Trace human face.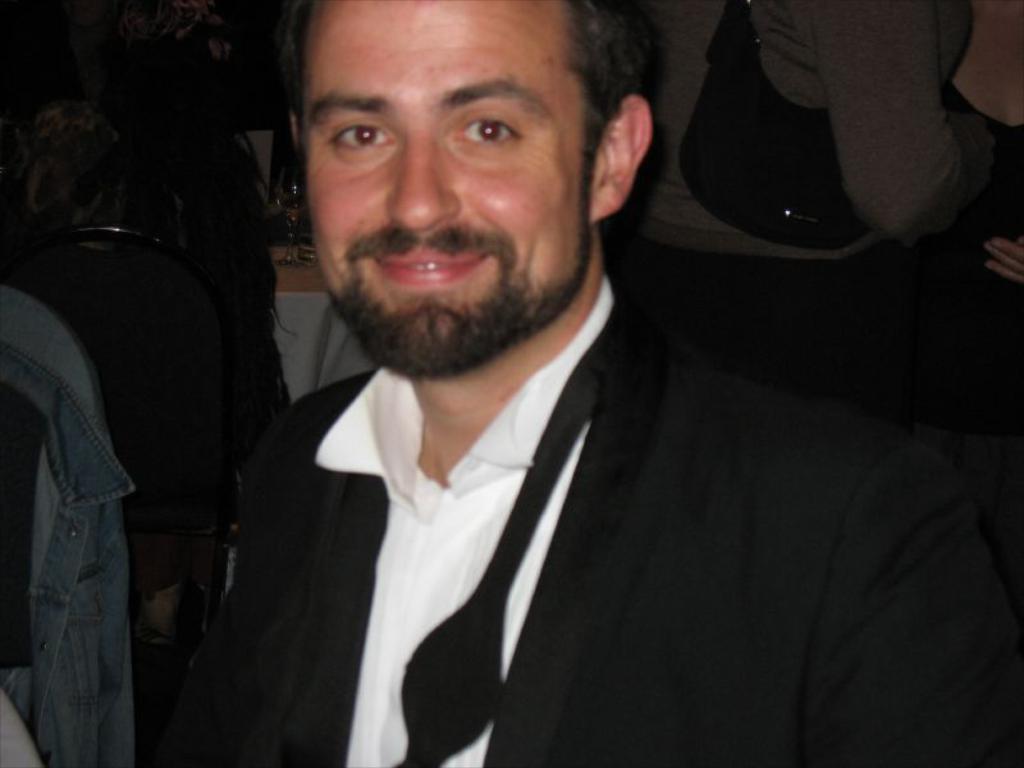
Traced to x1=301, y1=0, x2=607, y2=376.
